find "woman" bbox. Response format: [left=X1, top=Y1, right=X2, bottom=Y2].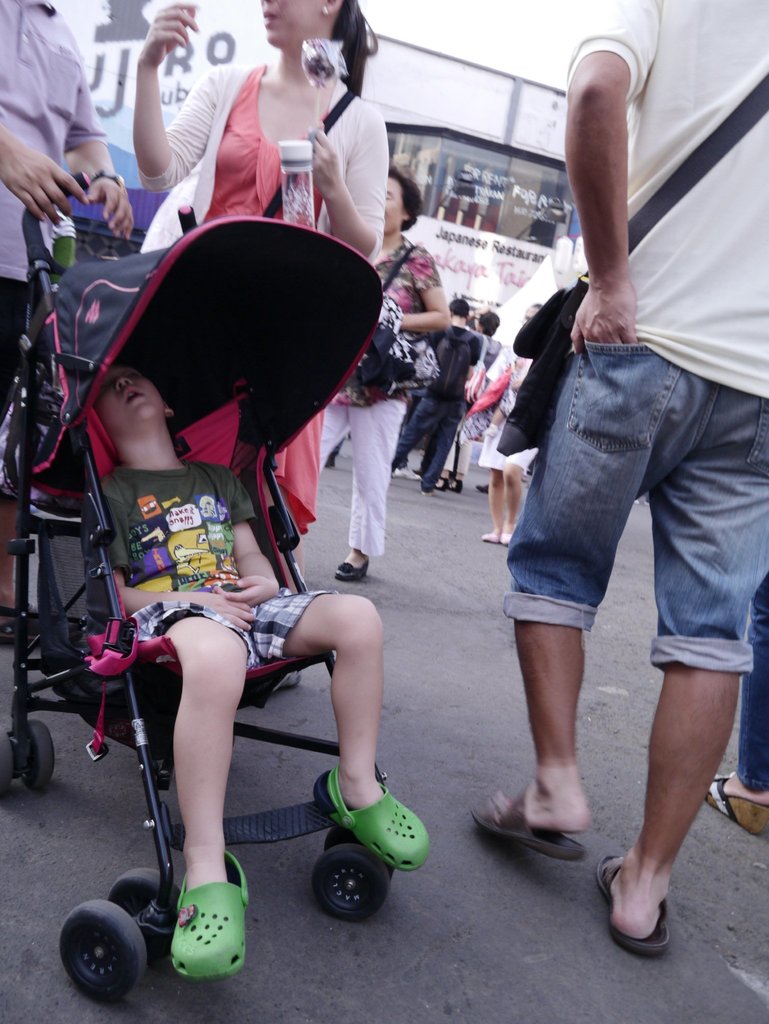
[left=133, top=0, right=379, bottom=692].
